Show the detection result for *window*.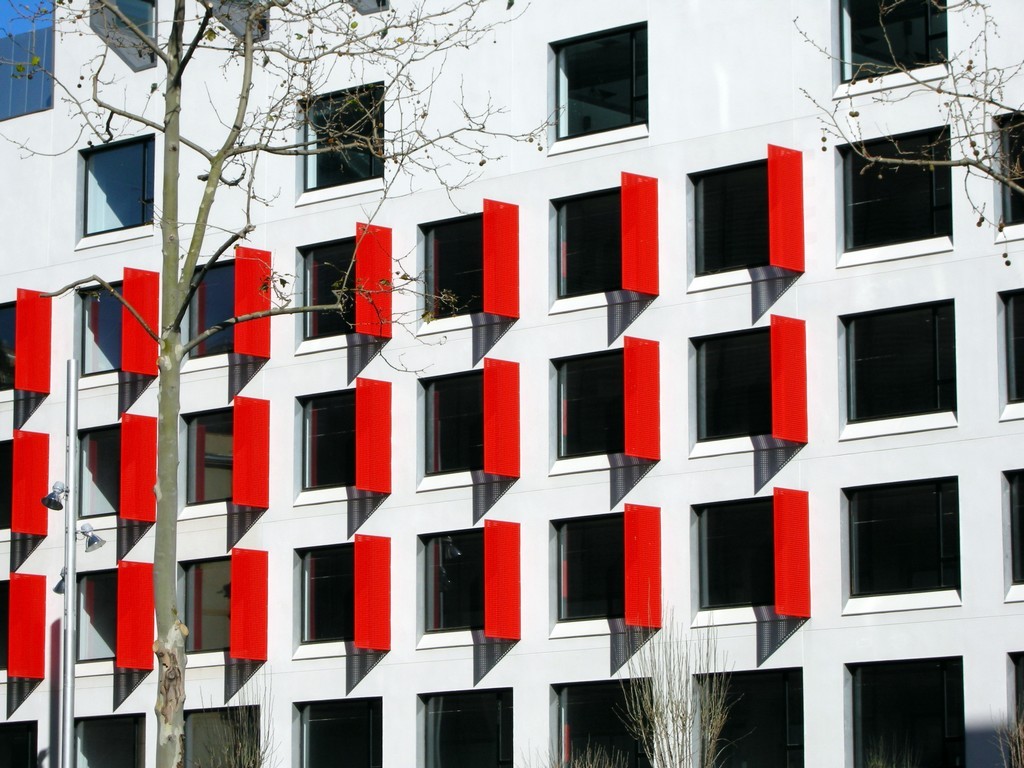
l=0, t=302, r=11, b=391.
